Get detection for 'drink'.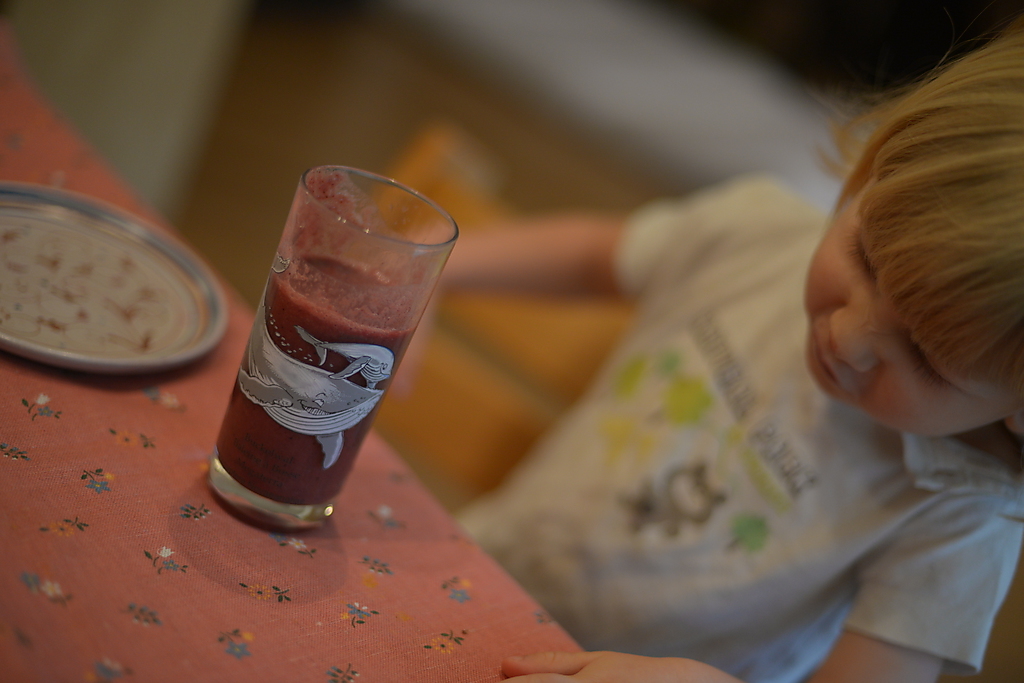
Detection: 216, 250, 420, 505.
